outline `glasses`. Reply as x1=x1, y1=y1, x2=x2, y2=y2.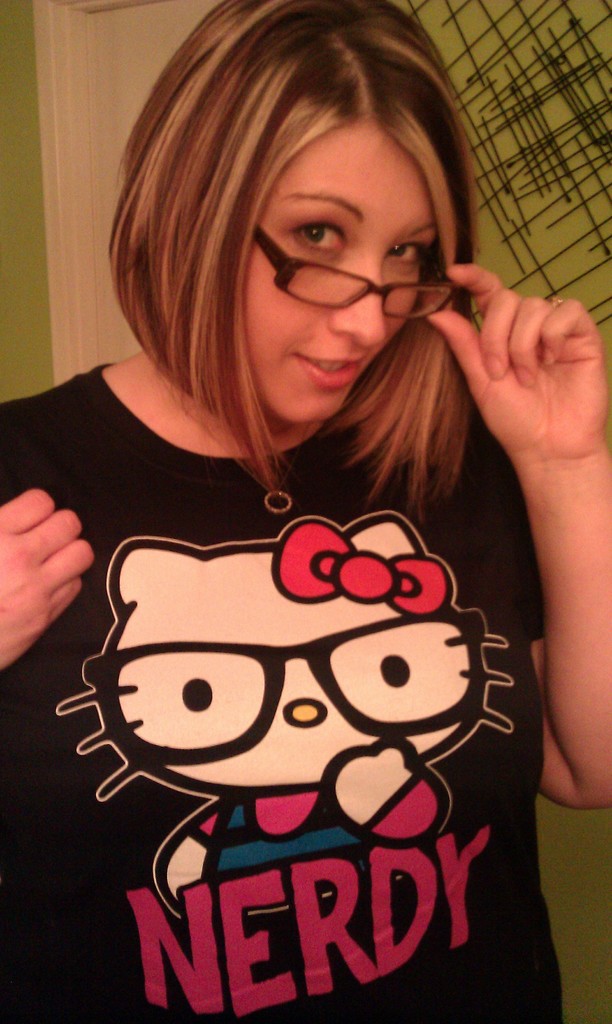
x1=263, y1=224, x2=462, y2=323.
